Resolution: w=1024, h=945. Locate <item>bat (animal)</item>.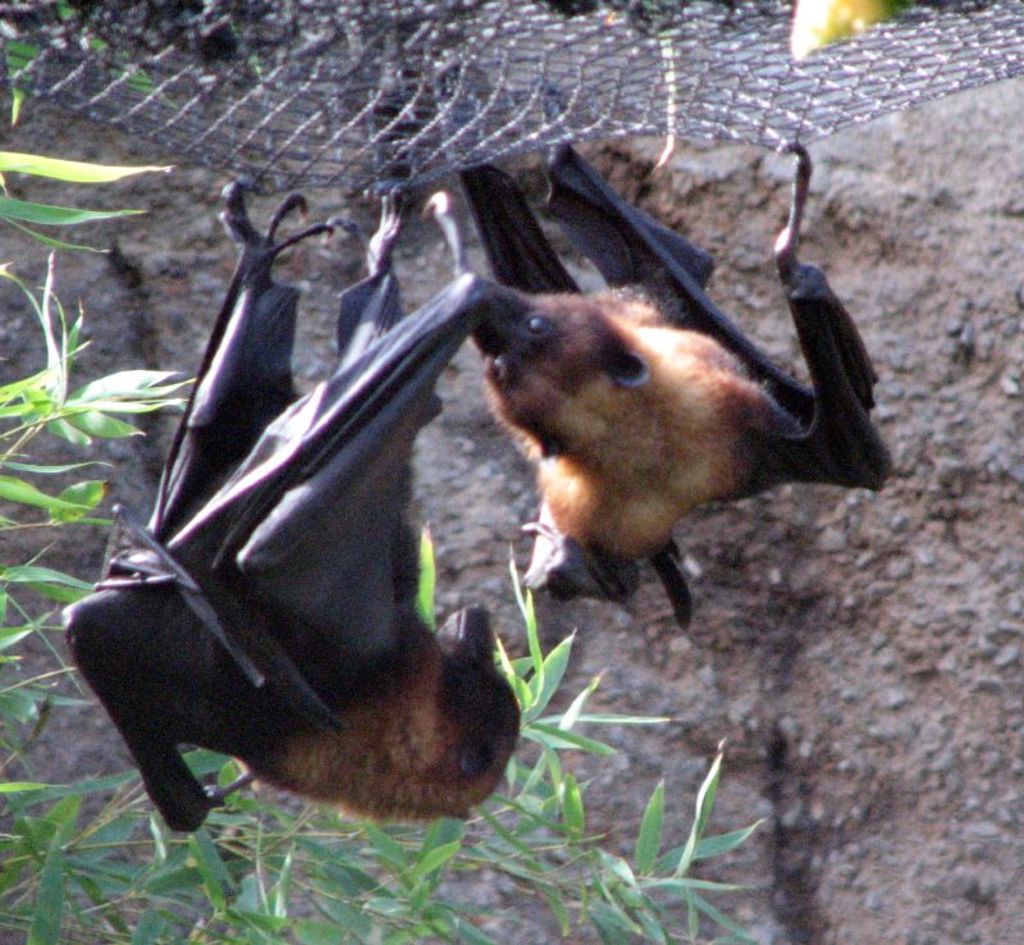
438 127 893 642.
